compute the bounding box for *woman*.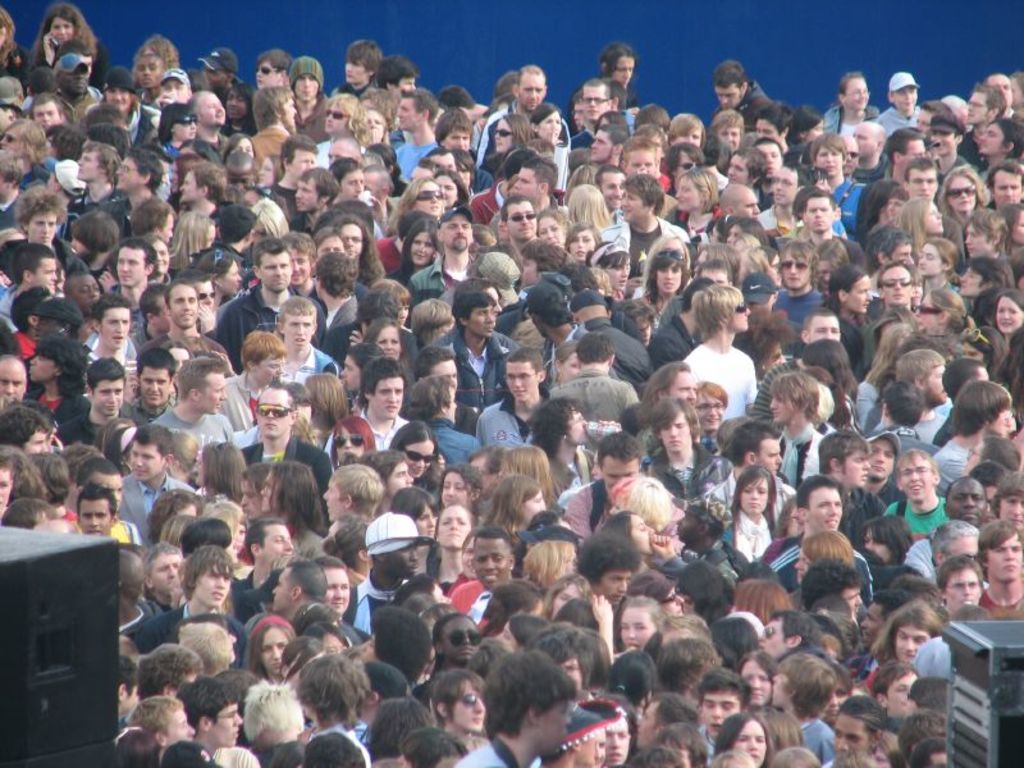
387/215/435/293.
